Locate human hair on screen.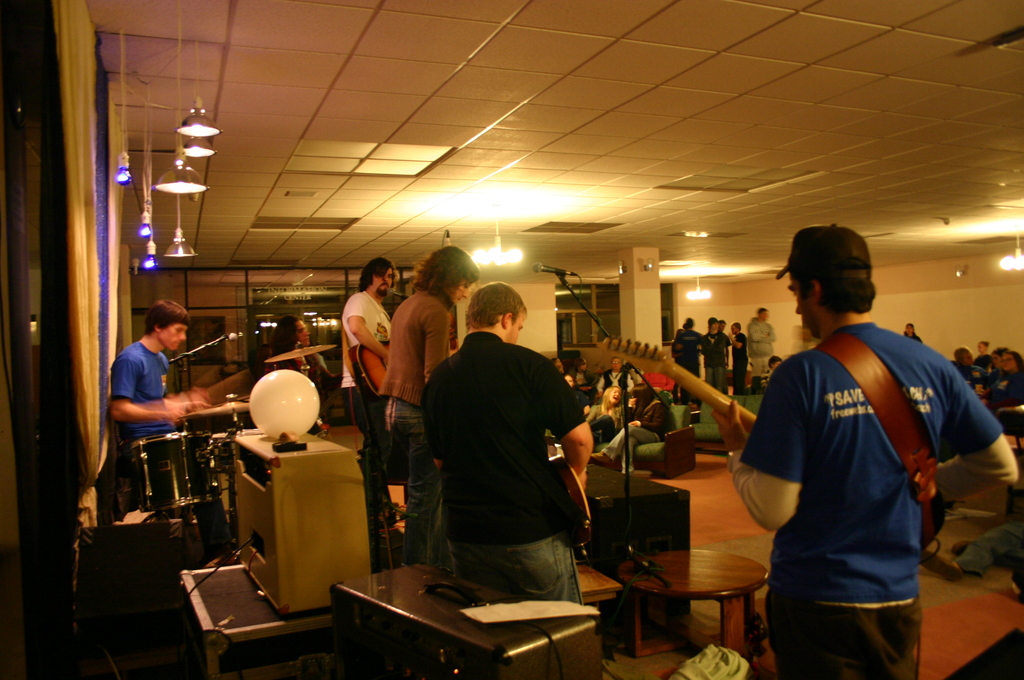
On screen at locate(472, 289, 536, 349).
